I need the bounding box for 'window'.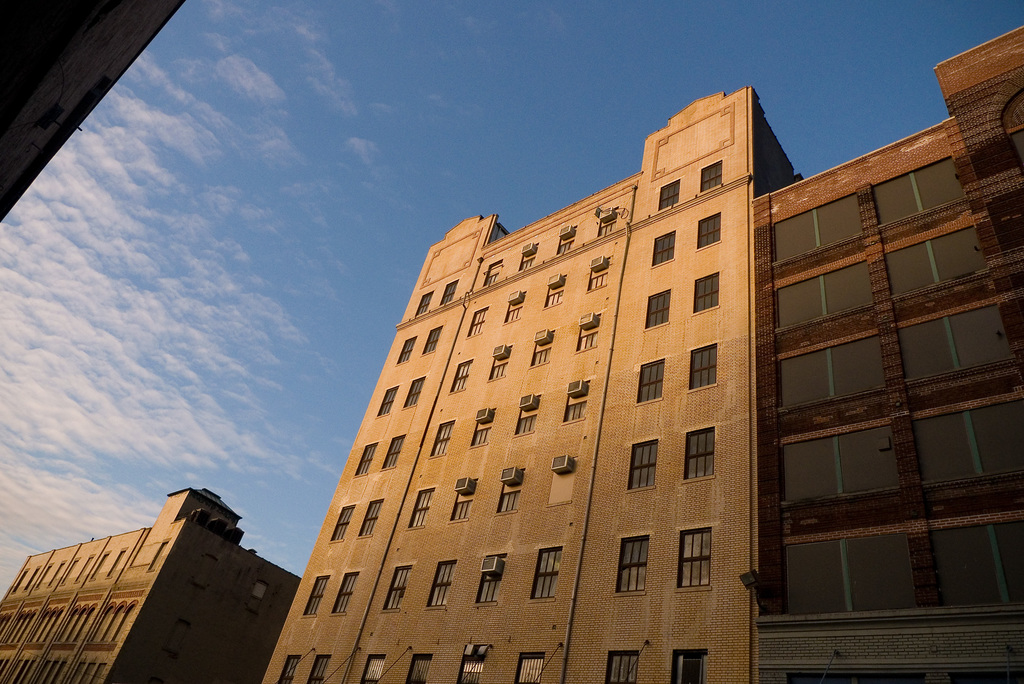
Here it is: 692 273 719 314.
